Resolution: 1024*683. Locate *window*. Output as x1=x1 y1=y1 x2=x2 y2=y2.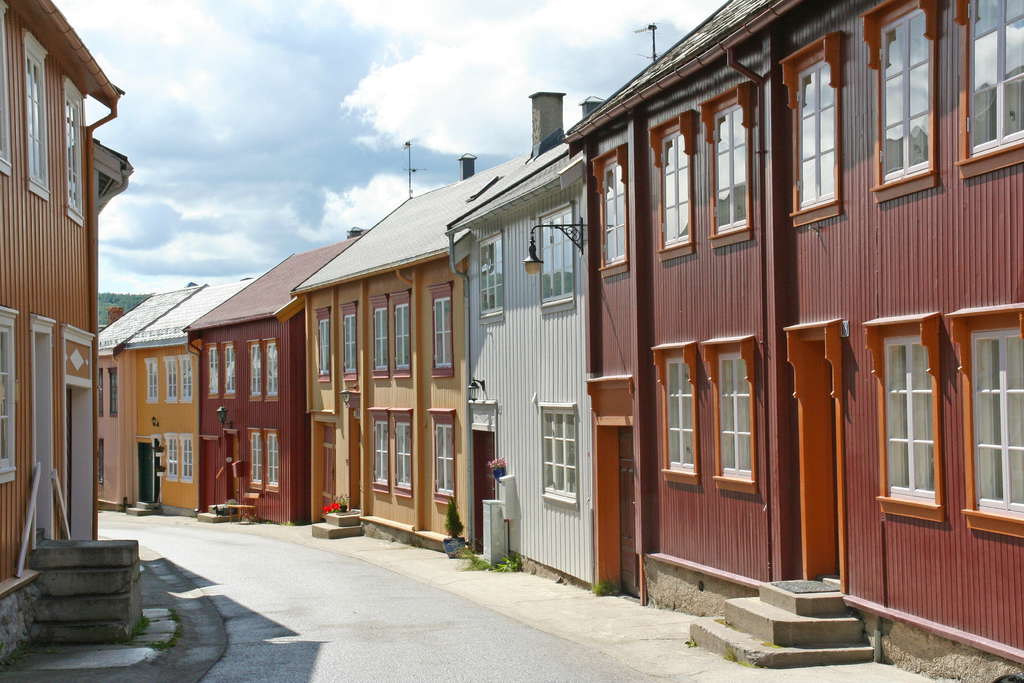
x1=859 y1=313 x2=945 y2=525.
